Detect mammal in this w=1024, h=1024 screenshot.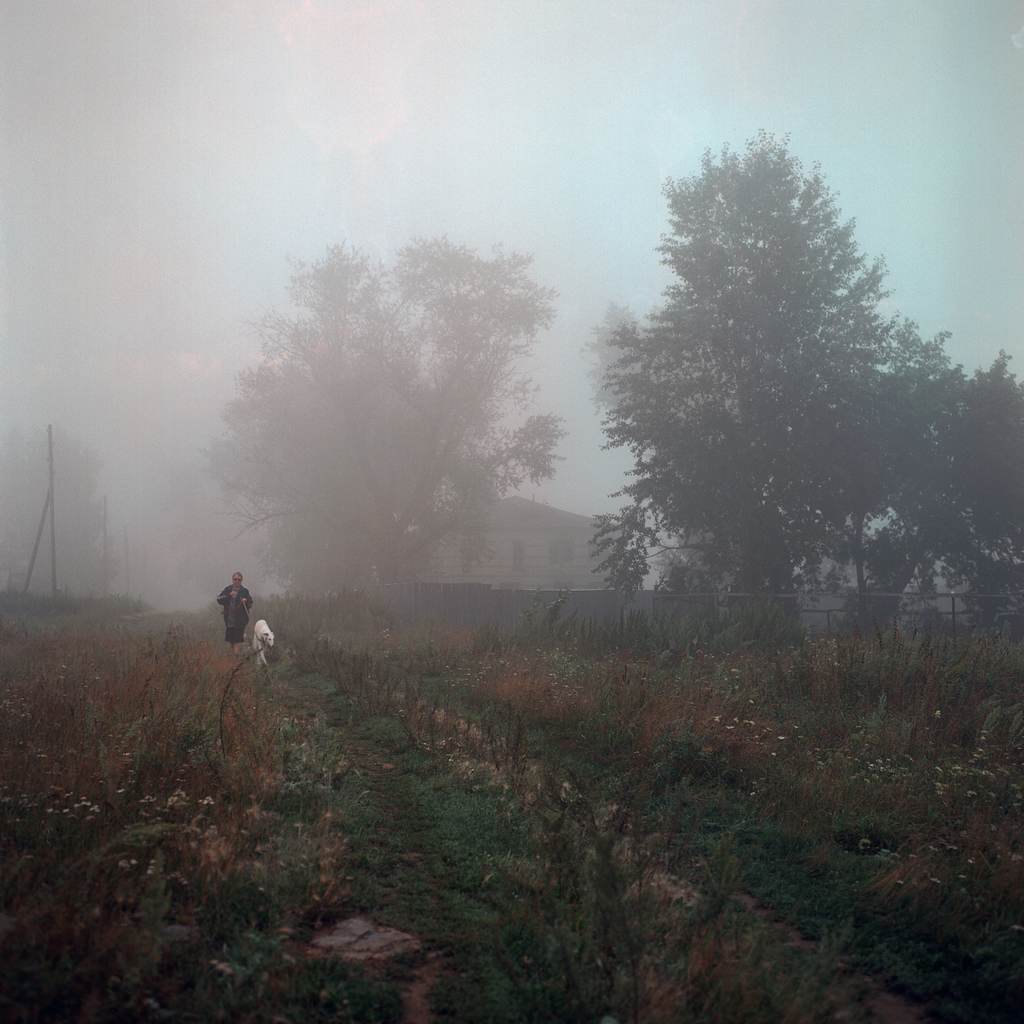
Detection: (218, 573, 251, 653).
